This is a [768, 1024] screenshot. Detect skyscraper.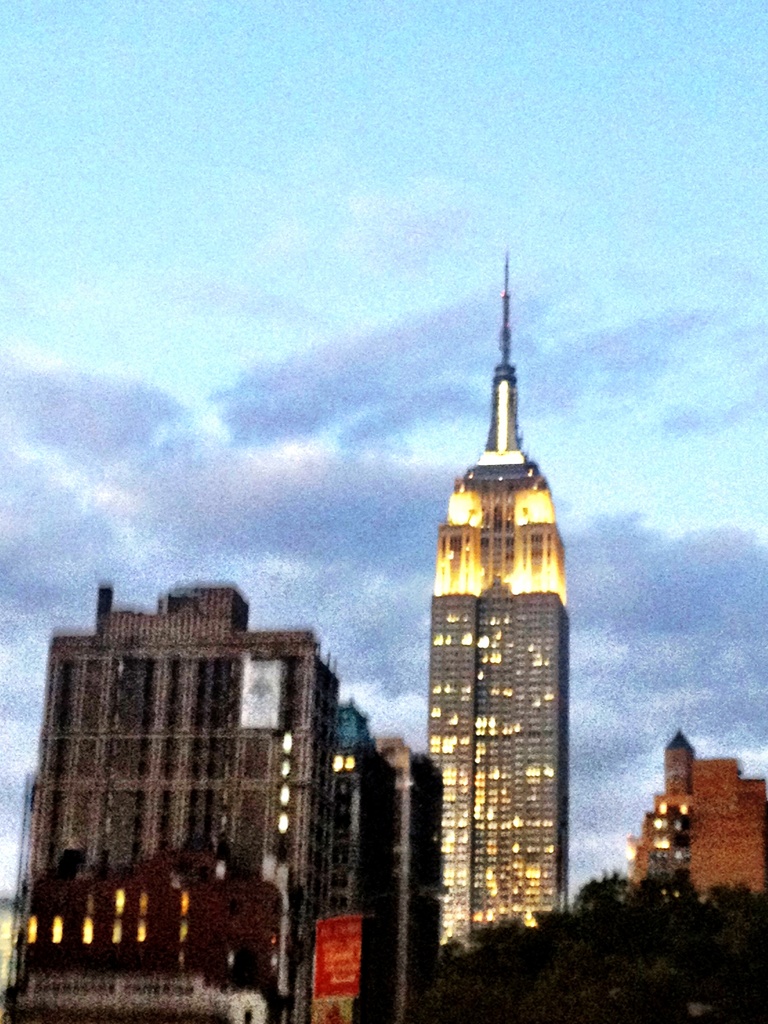
region(388, 328, 588, 963).
